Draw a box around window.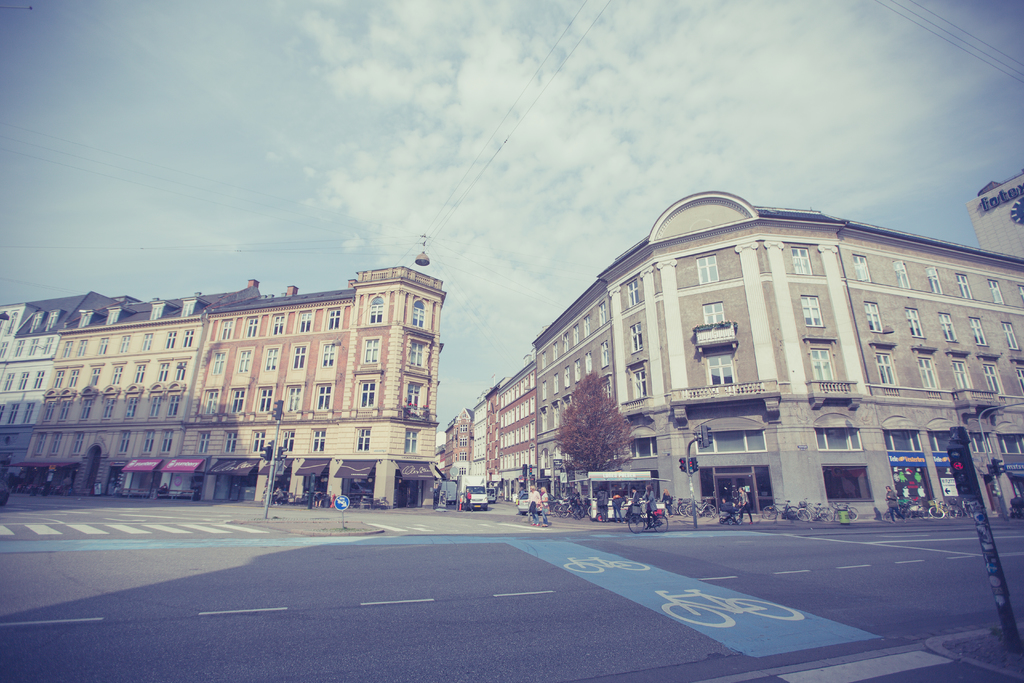
x1=63 y1=369 x2=83 y2=386.
